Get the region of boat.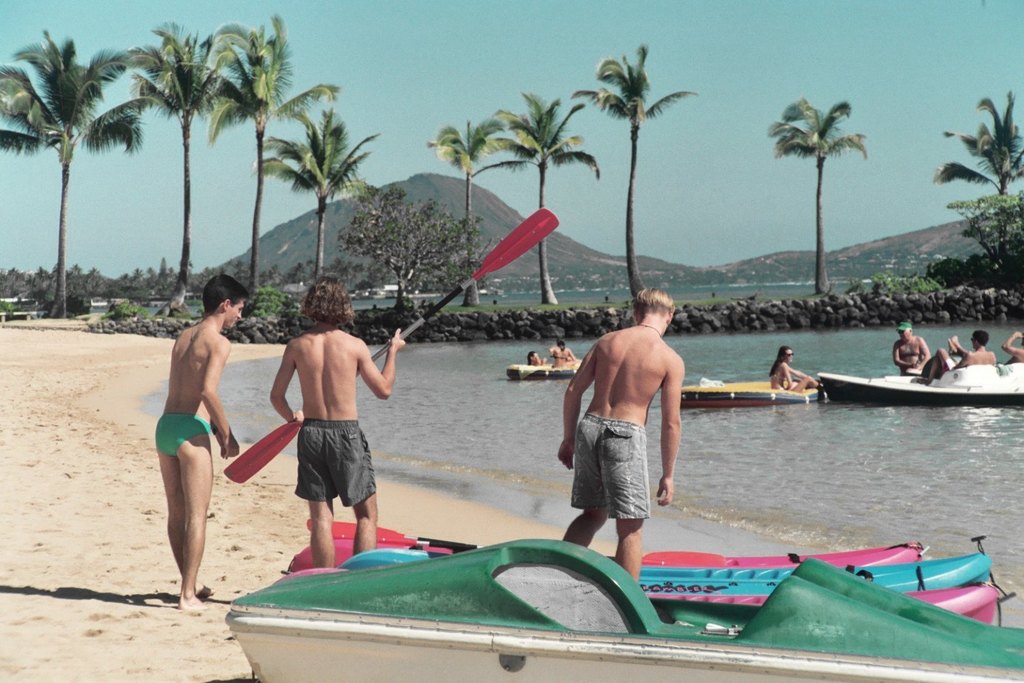
507, 357, 584, 383.
